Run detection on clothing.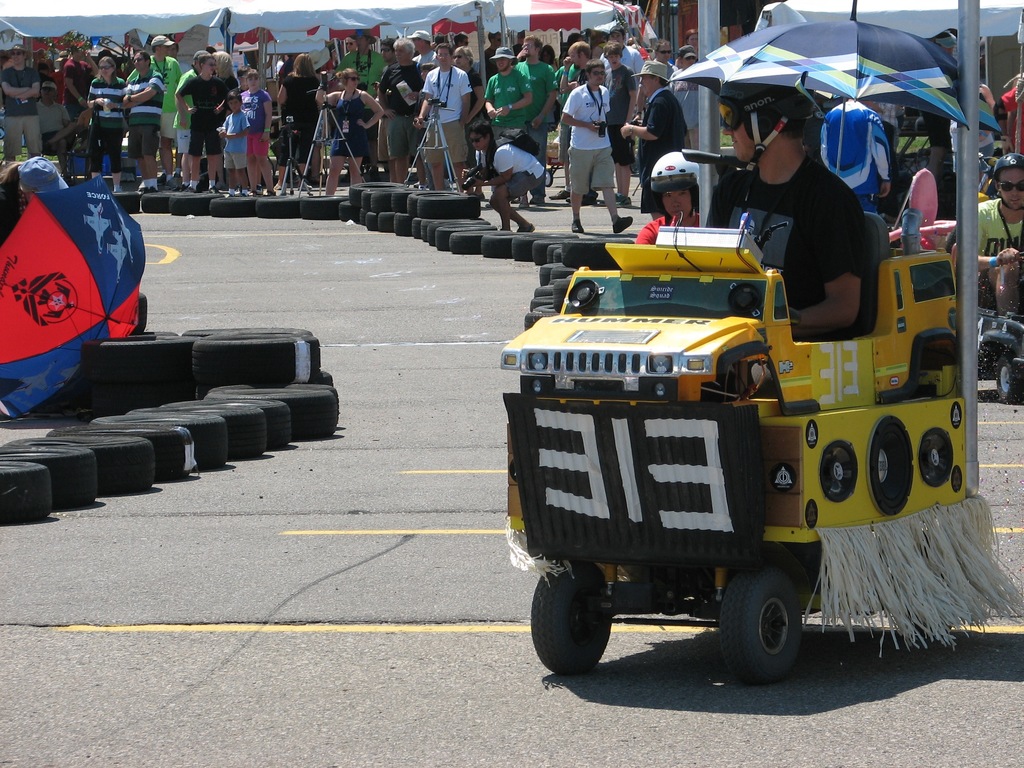
Result: (left=124, top=72, right=163, bottom=159).
